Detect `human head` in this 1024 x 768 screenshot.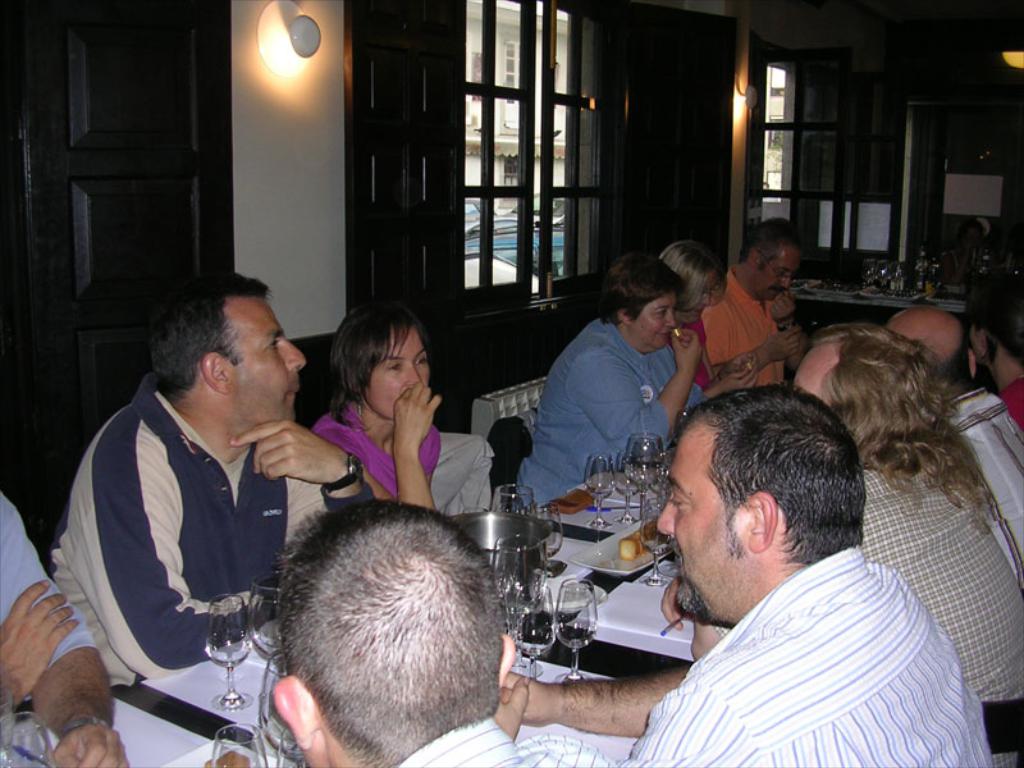
Detection: bbox=[886, 302, 977, 399].
